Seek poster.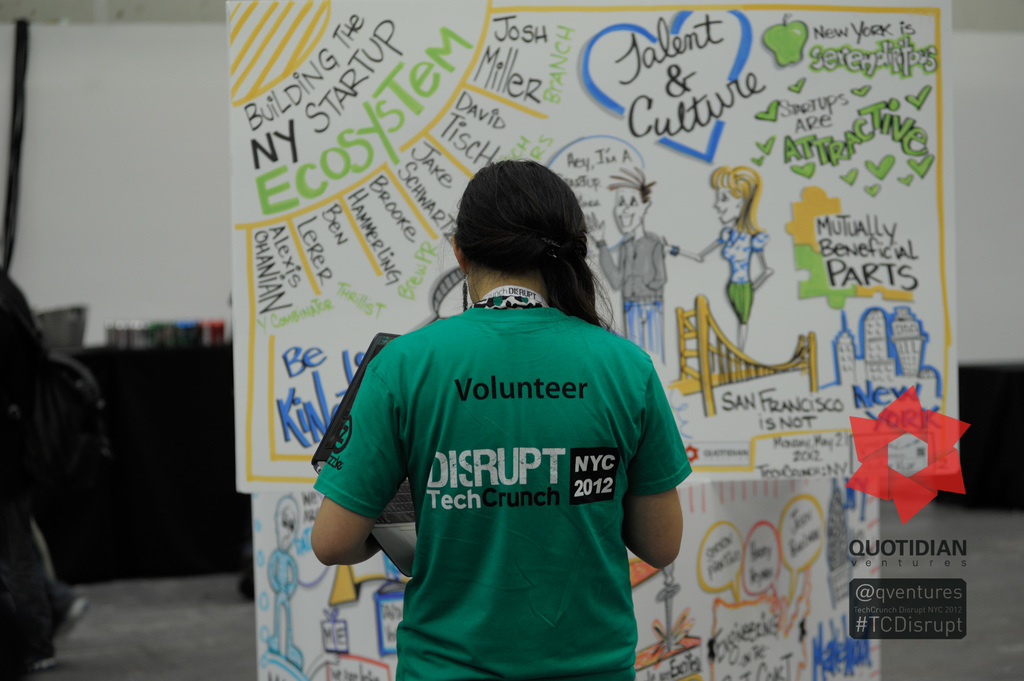
<bbox>227, 0, 959, 490</bbox>.
